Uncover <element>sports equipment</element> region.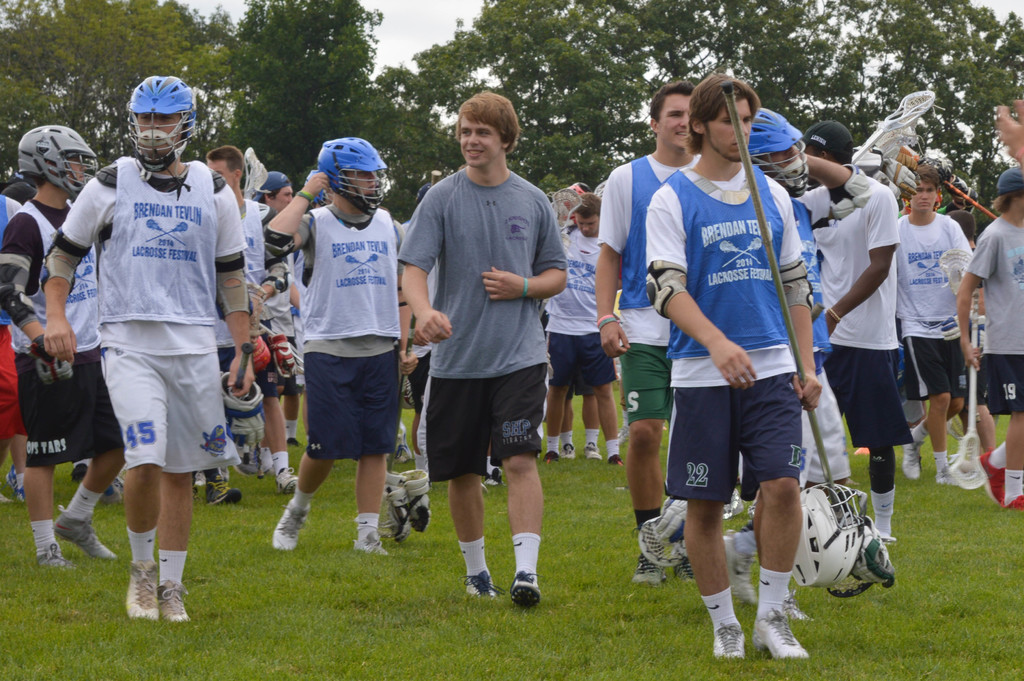
Uncovered: 13 124 97 201.
